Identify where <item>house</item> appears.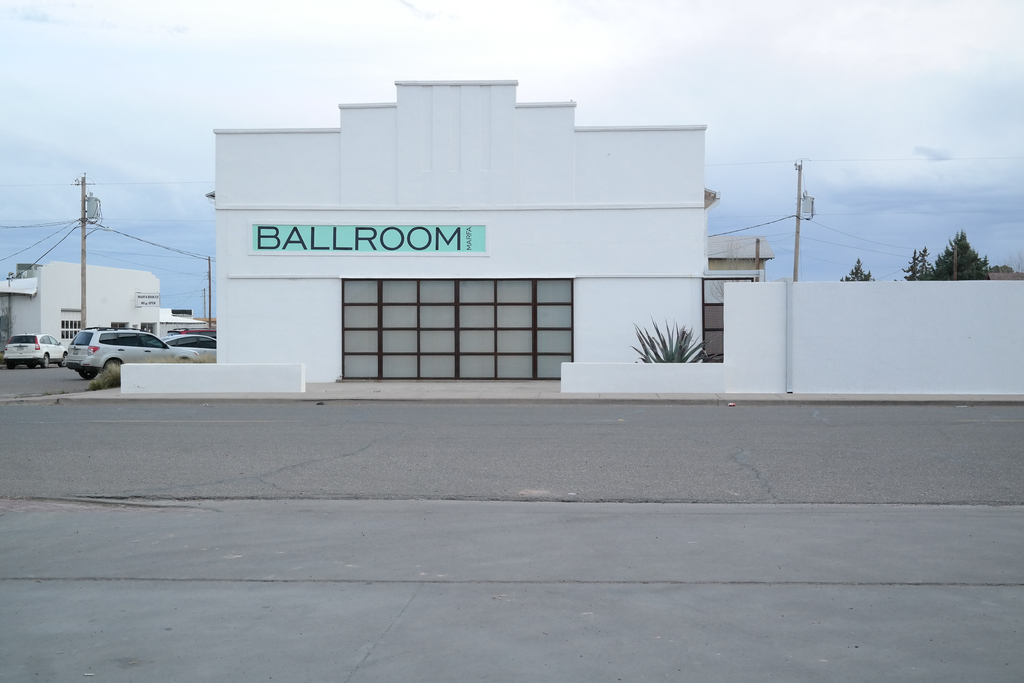
Appears at (8,267,160,355).
